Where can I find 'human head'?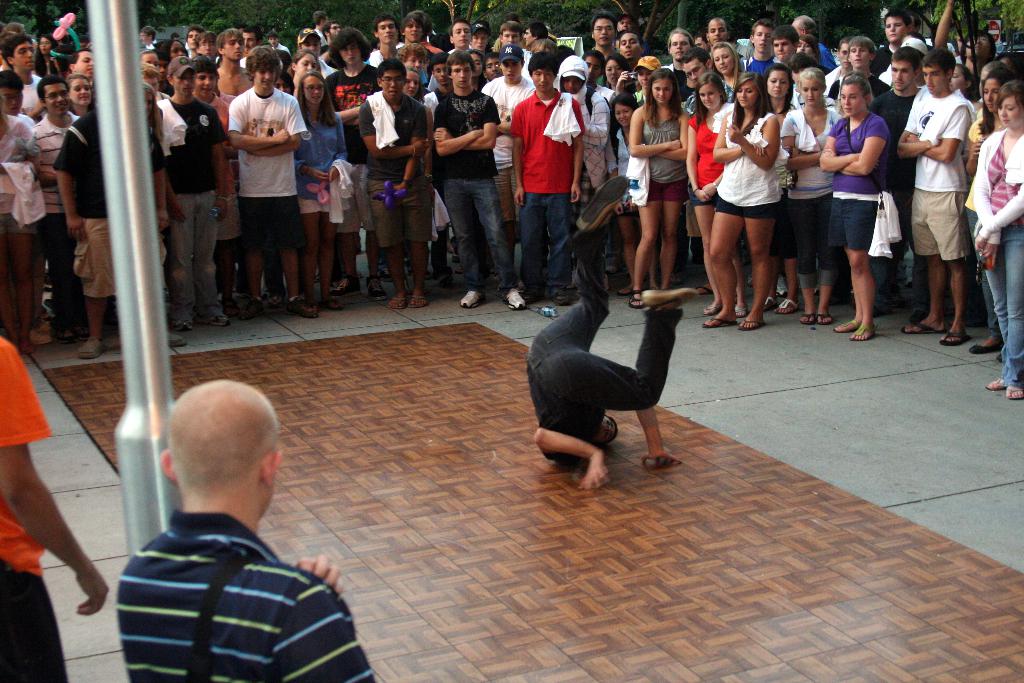
You can find it at {"left": 139, "top": 62, "right": 161, "bottom": 88}.
